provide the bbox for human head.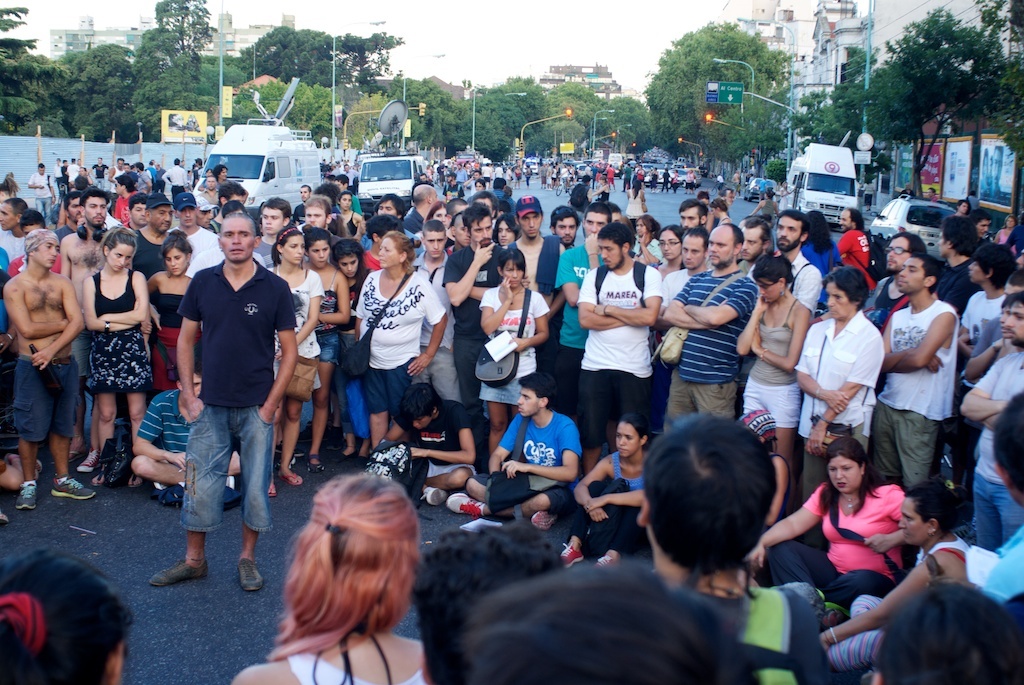
62,192,85,221.
